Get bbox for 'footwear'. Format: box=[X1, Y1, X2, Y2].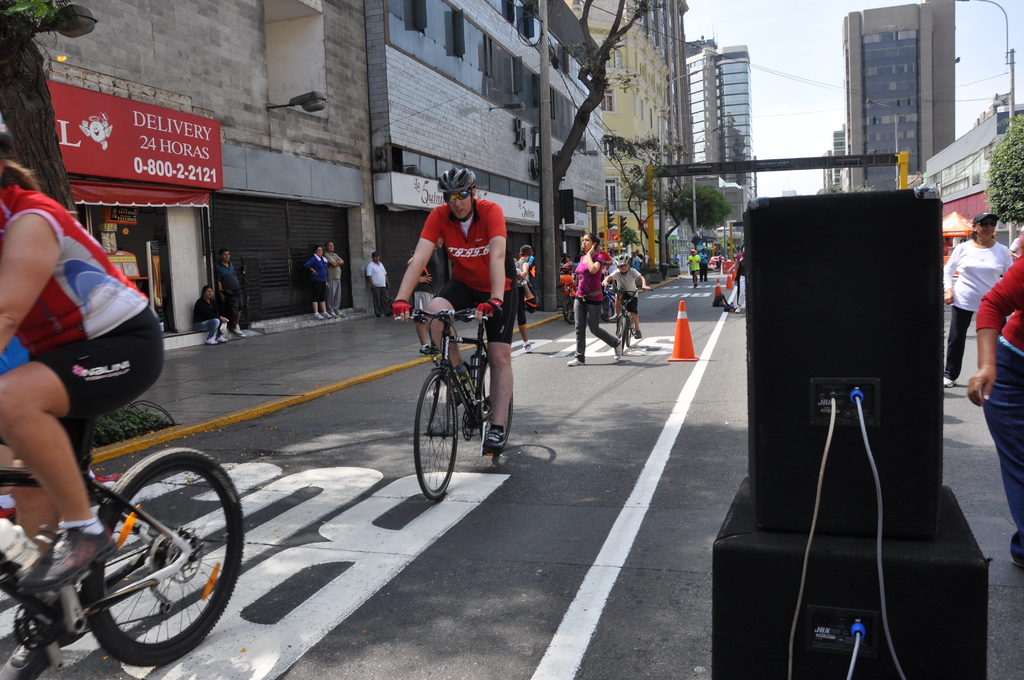
box=[205, 336, 218, 346].
